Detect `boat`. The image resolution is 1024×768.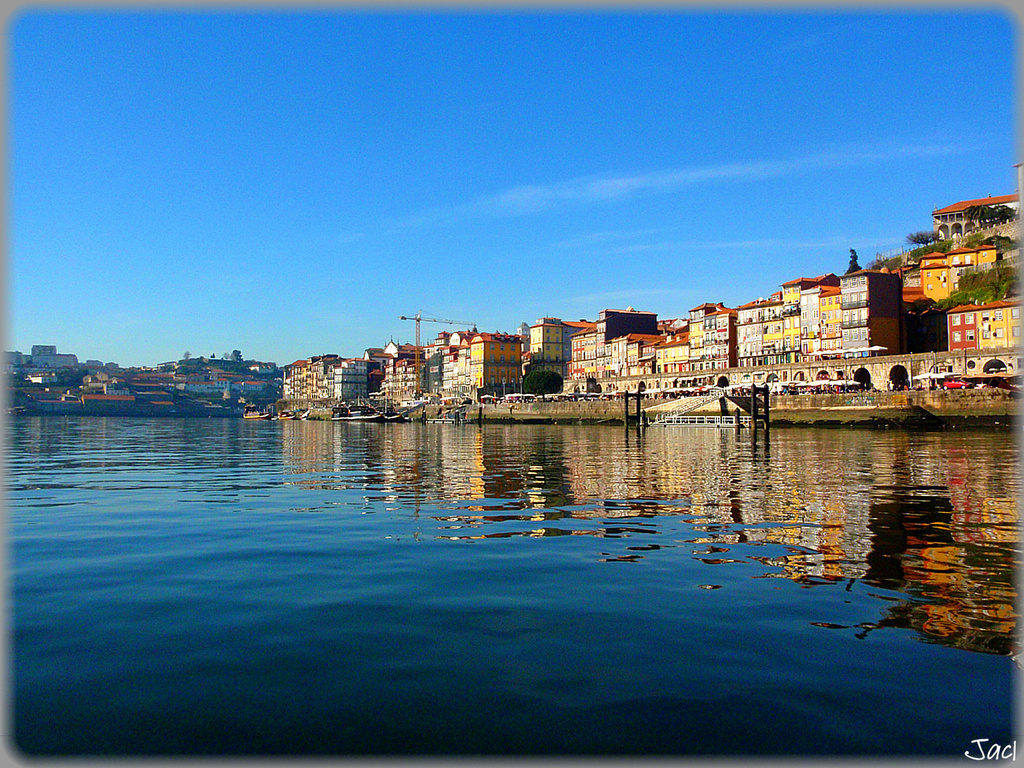
[x1=328, y1=405, x2=406, y2=422].
